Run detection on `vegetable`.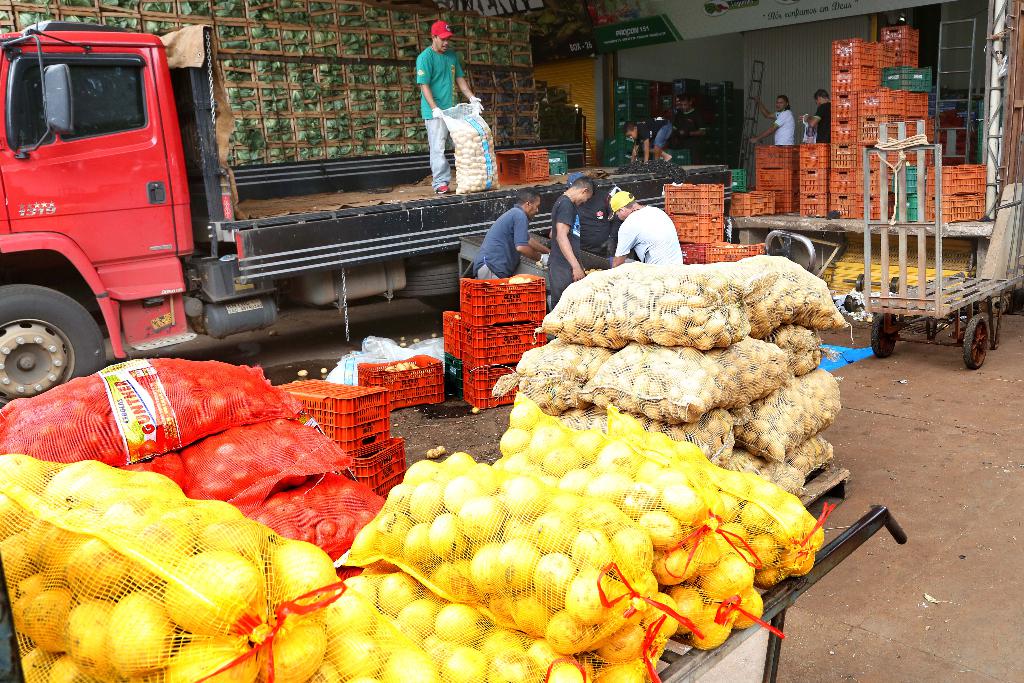
Result: [307,1,333,22].
